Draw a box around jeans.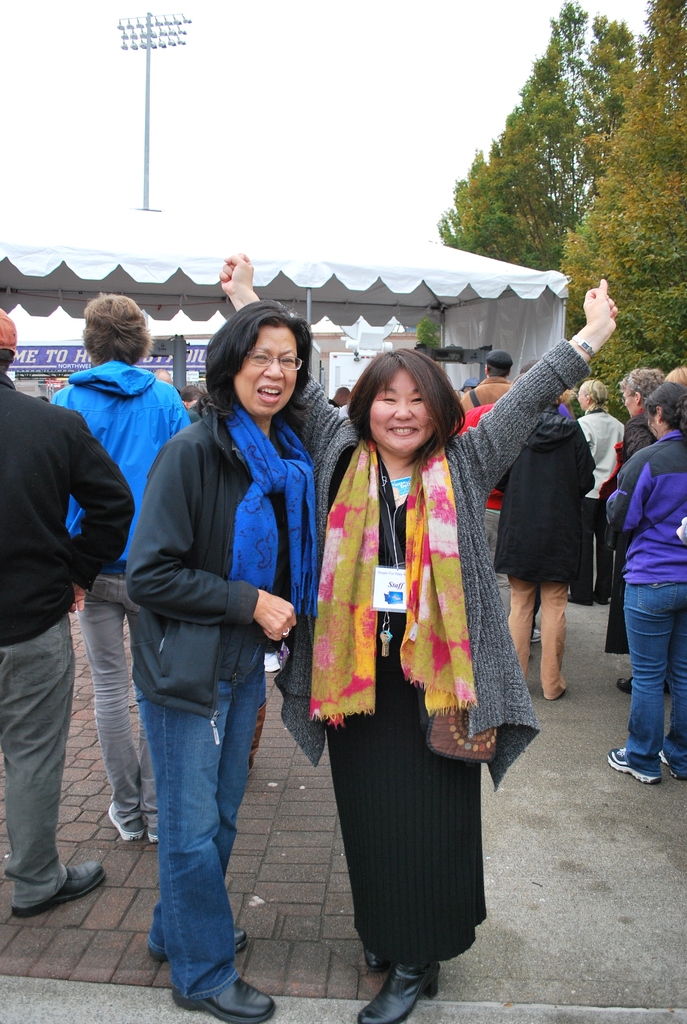
[x1=624, y1=581, x2=686, y2=774].
